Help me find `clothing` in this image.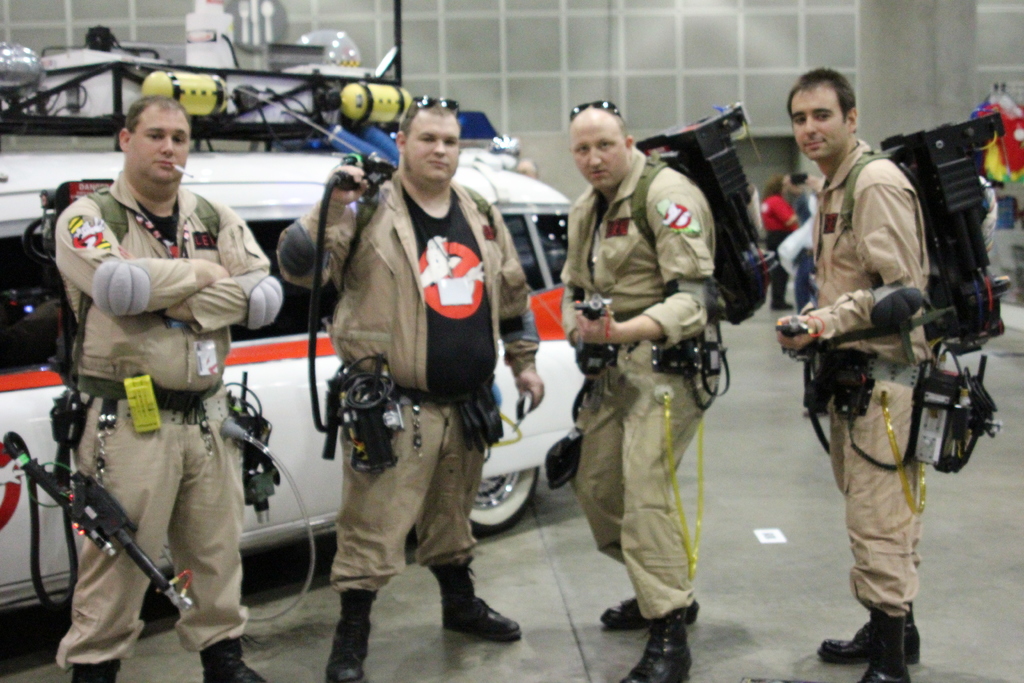
Found it: <box>760,191,797,303</box>.
